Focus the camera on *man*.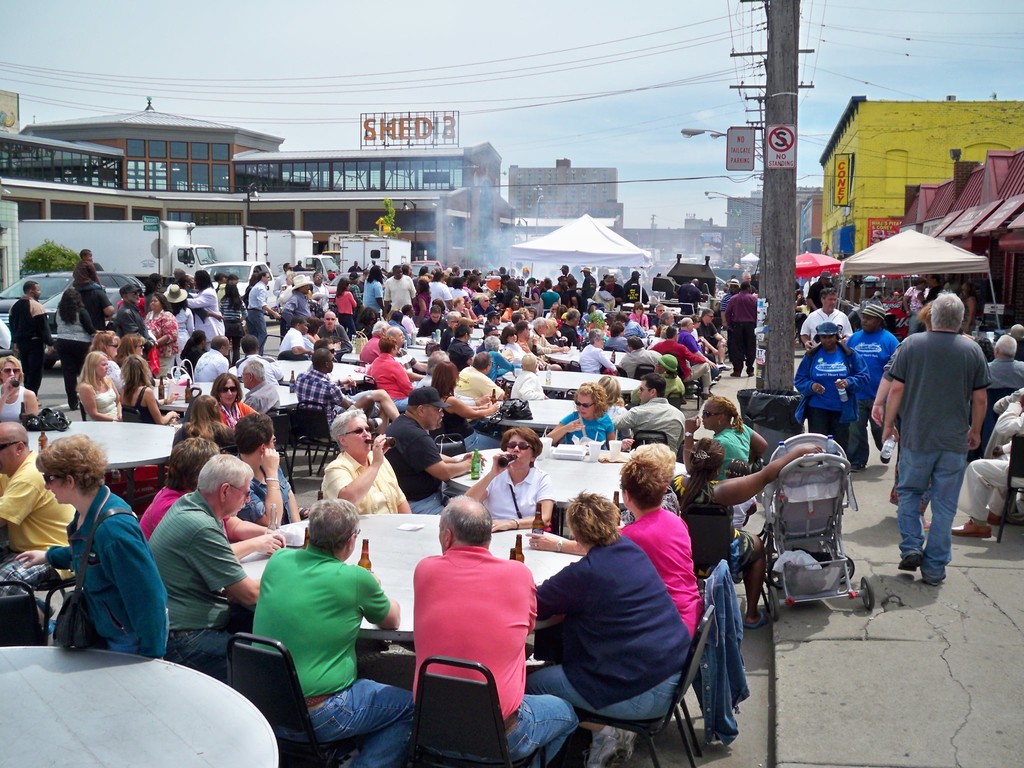
Focus region: 872,285,982,586.
